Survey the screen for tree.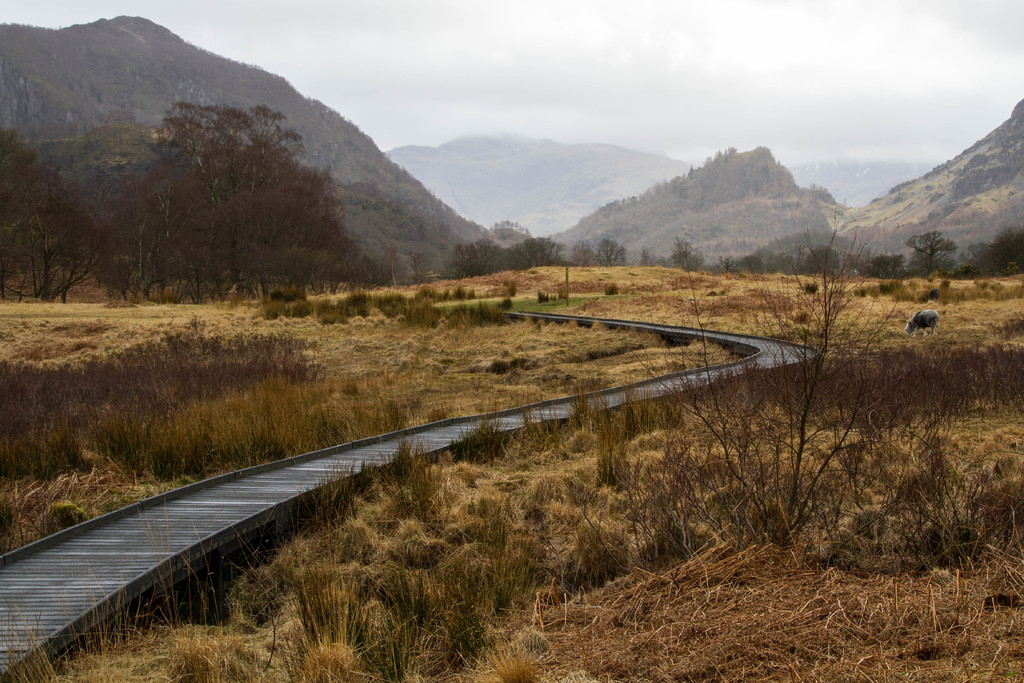
Survey found: <region>738, 252, 771, 272</region>.
